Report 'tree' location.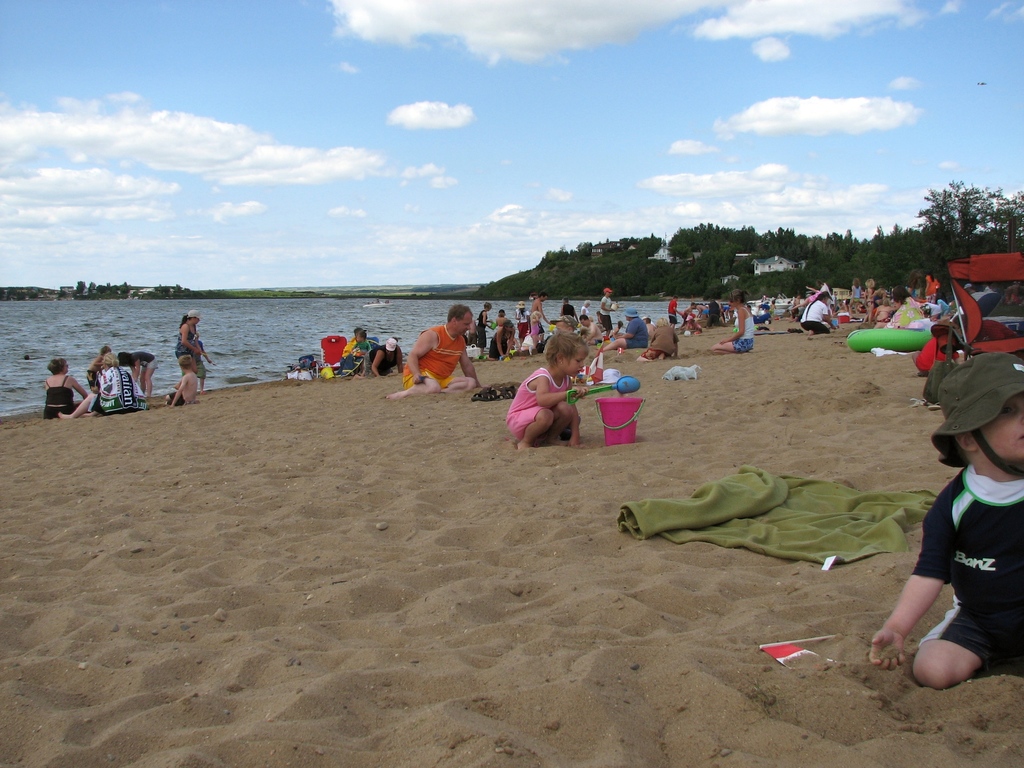
Report: (x1=899, y1=157, x2=1023, y2=269).
